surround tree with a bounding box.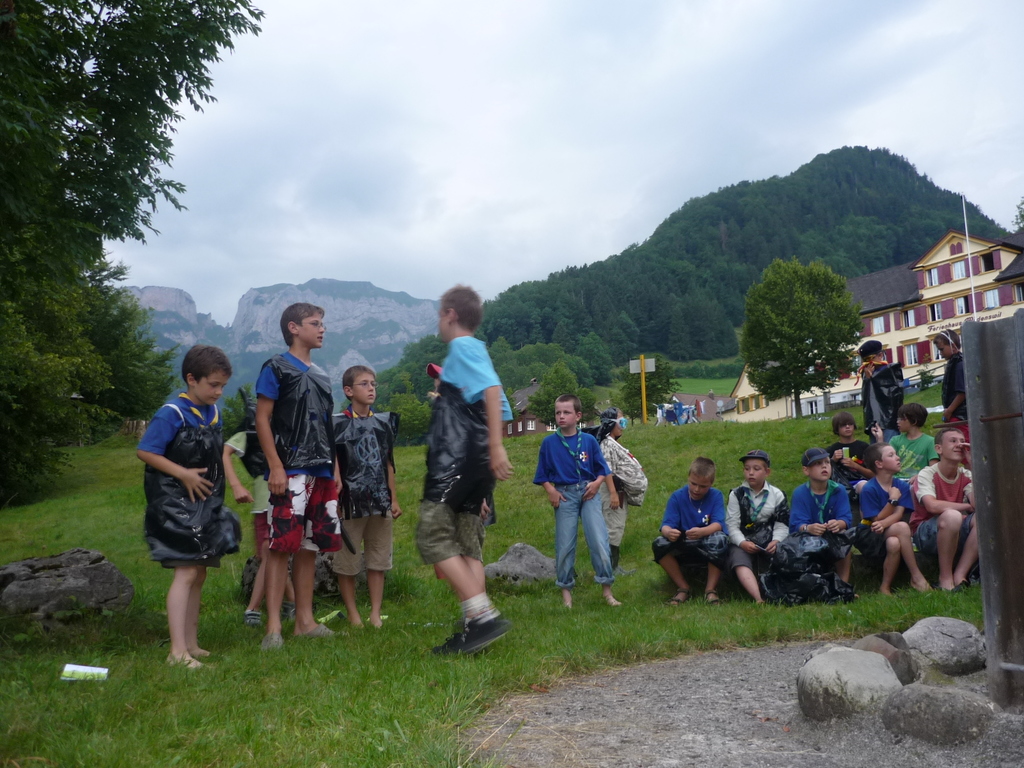
[left=0, top=291, right=68, bottom=500].
